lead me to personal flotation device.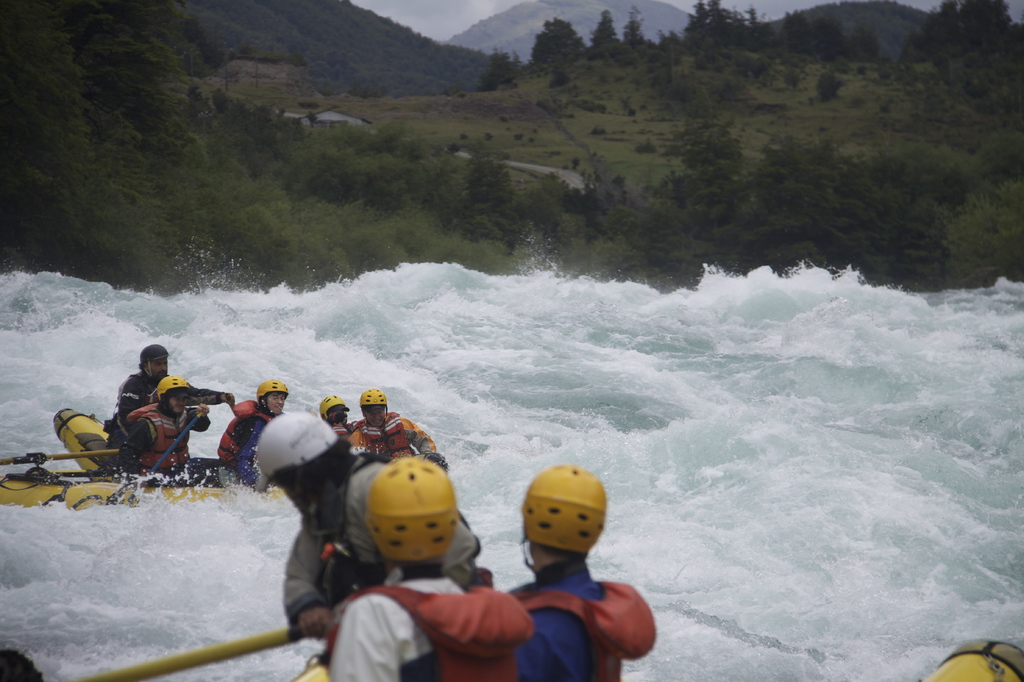
Lead to 117/396/189/471.
